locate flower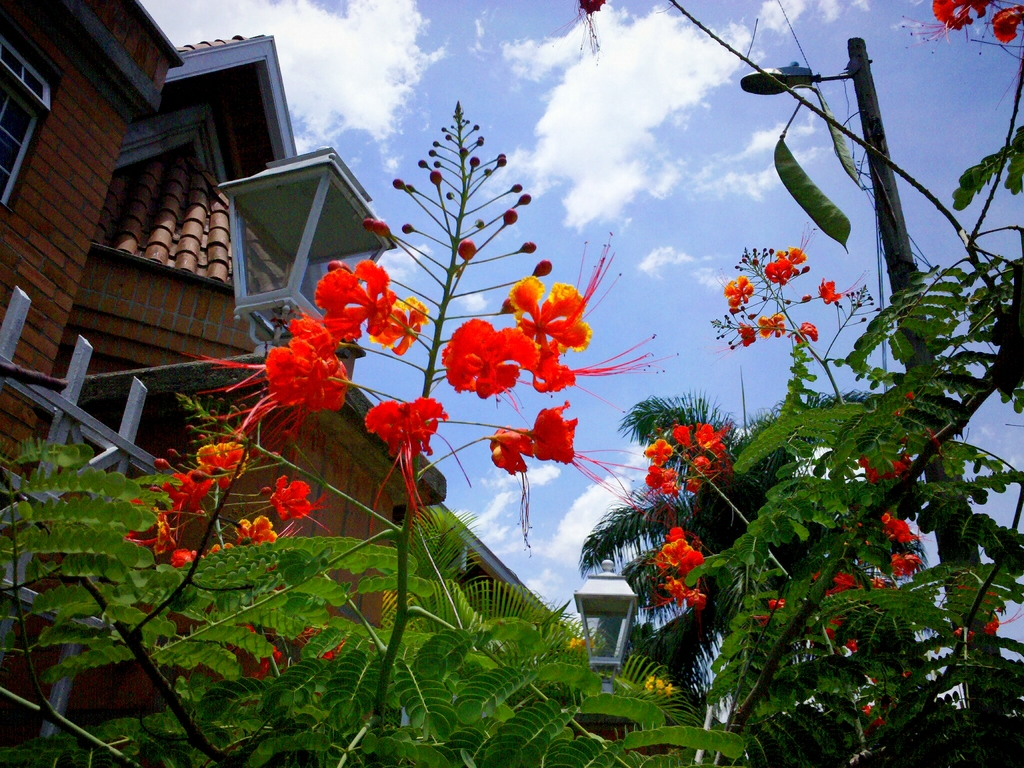
<bbox>520, 399, 646, 504</bbox>
